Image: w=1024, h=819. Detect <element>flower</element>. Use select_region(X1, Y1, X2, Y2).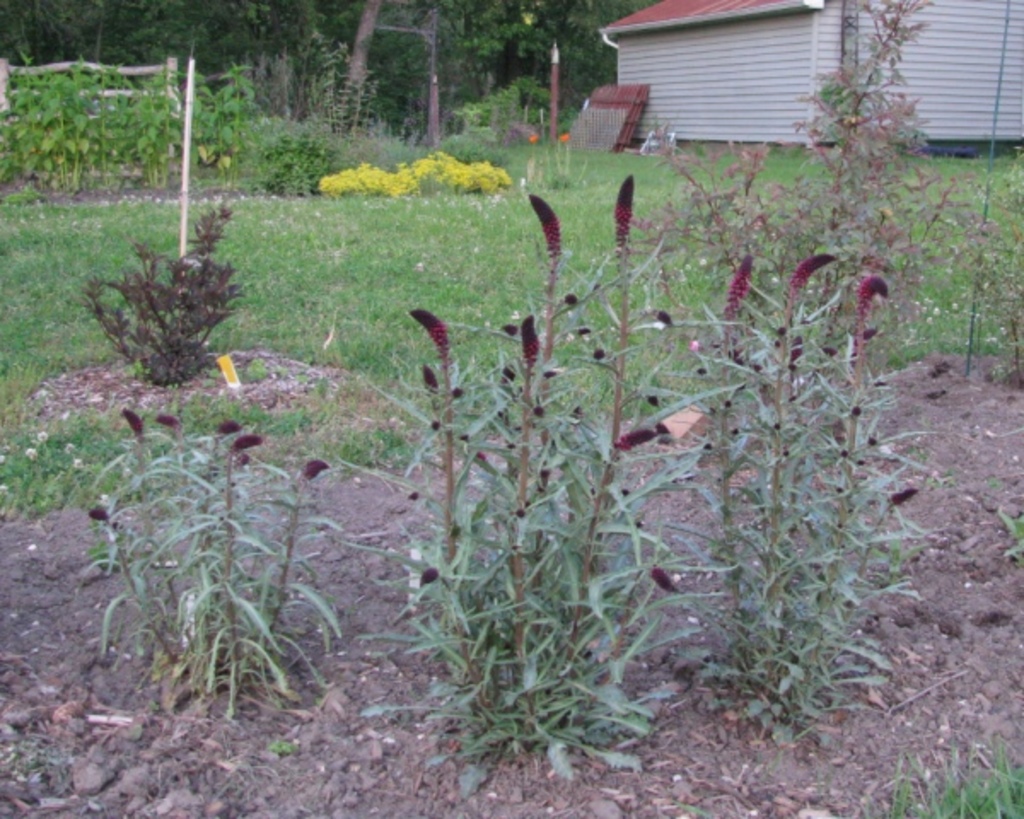
select_region(853, 276, 889, 329).
